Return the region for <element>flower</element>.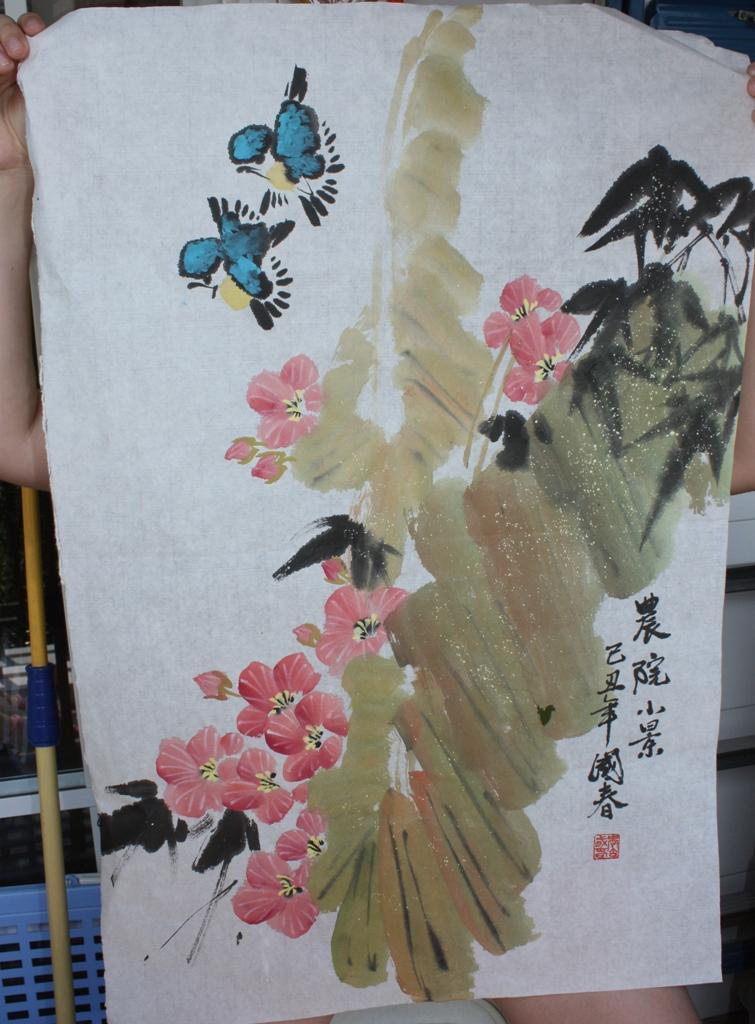
221:746:303:824.
